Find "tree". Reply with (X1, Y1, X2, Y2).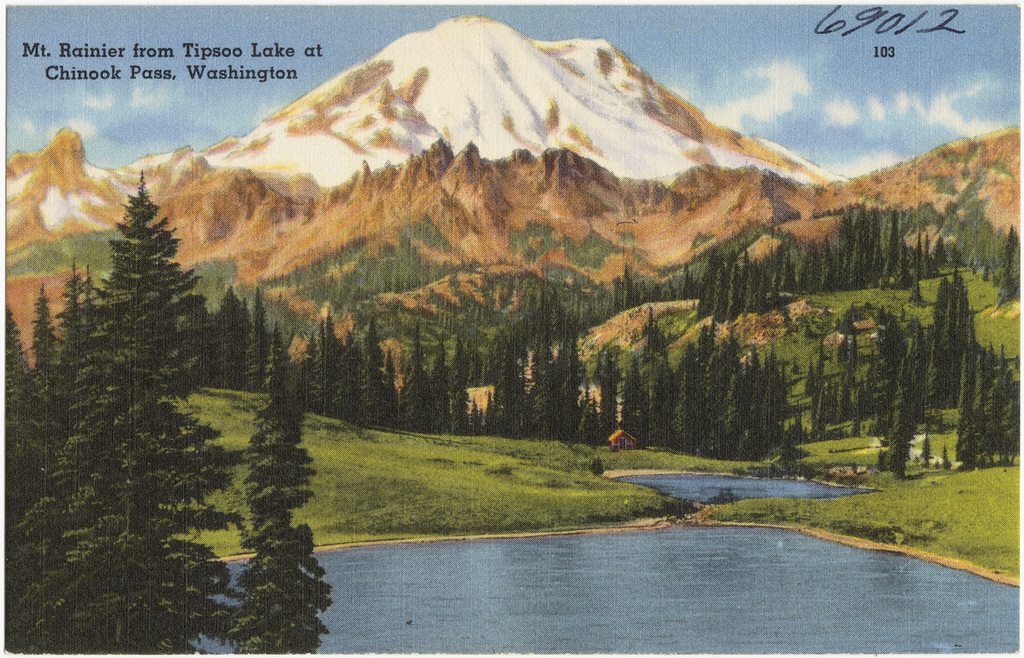
(723, 342, 761, 454).
